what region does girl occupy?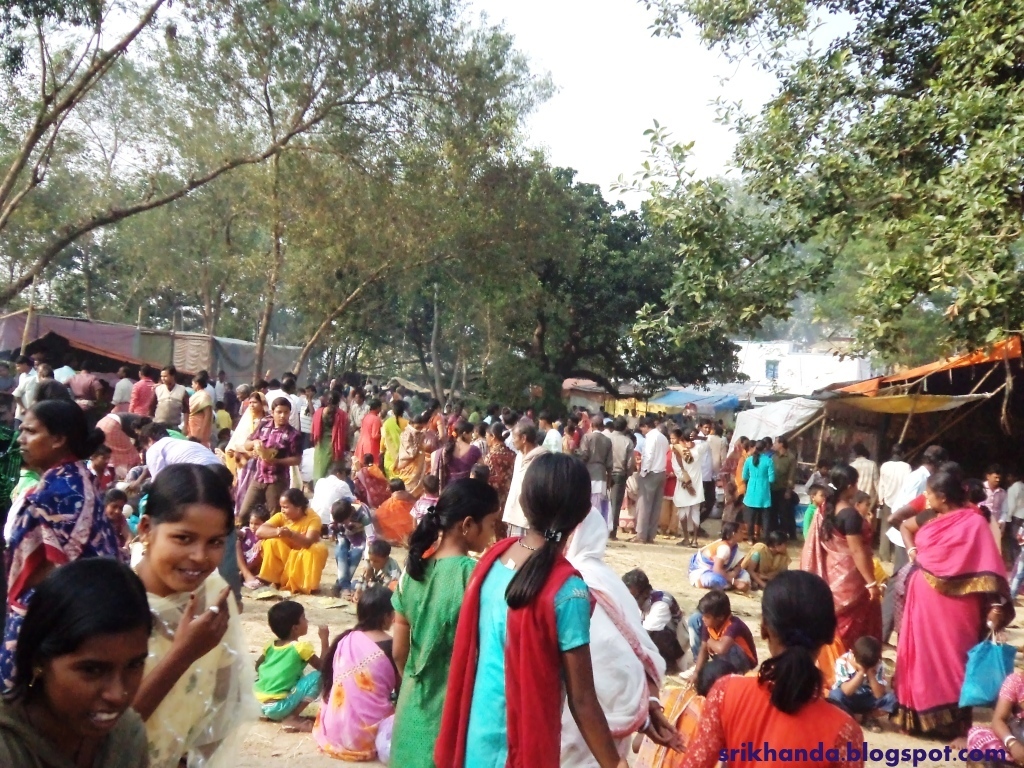
248,602,342,742.
